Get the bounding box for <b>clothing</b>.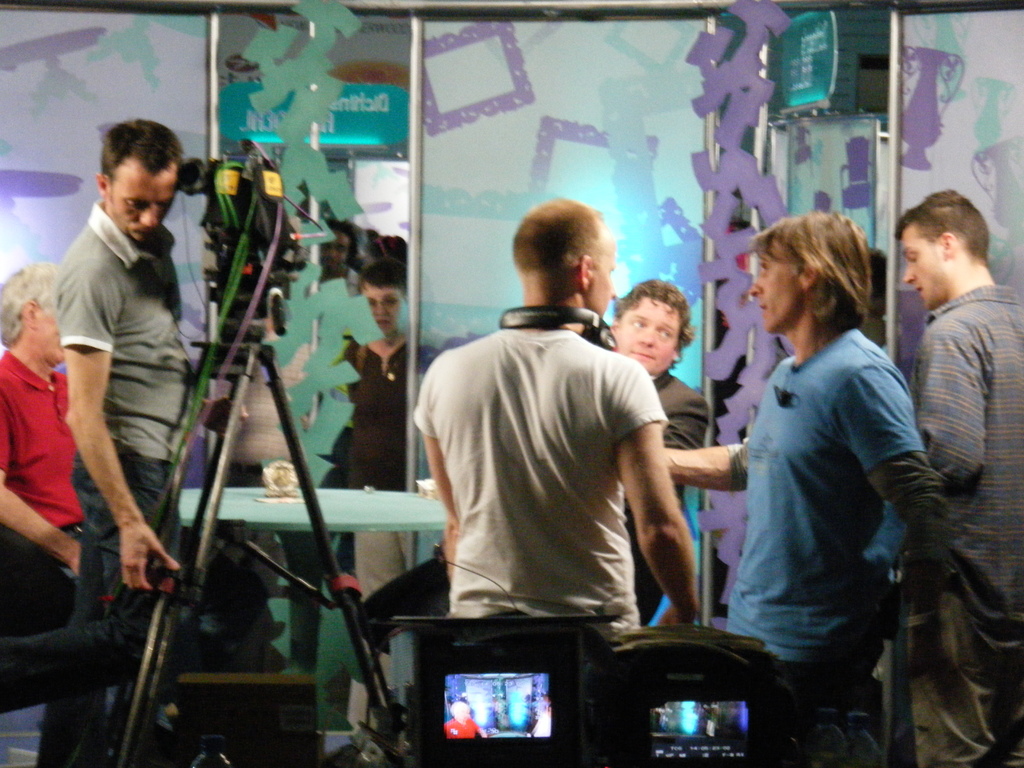
detection(913, 291, 1023, 767).
